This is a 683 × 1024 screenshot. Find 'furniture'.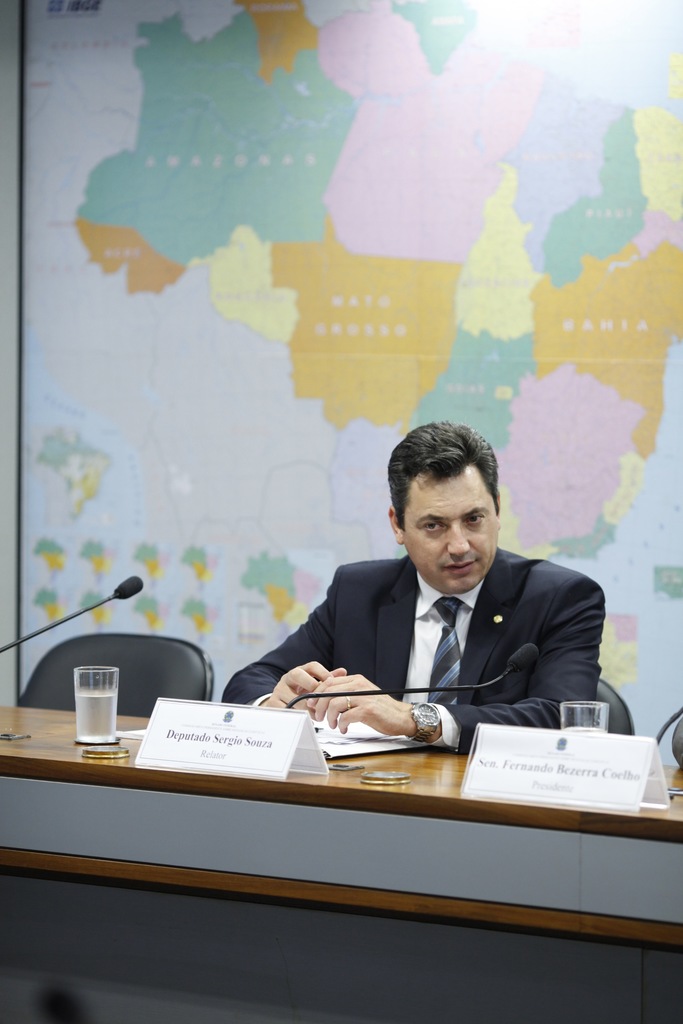
Bounding box: <region>597, 678, 632, 736</region>.
